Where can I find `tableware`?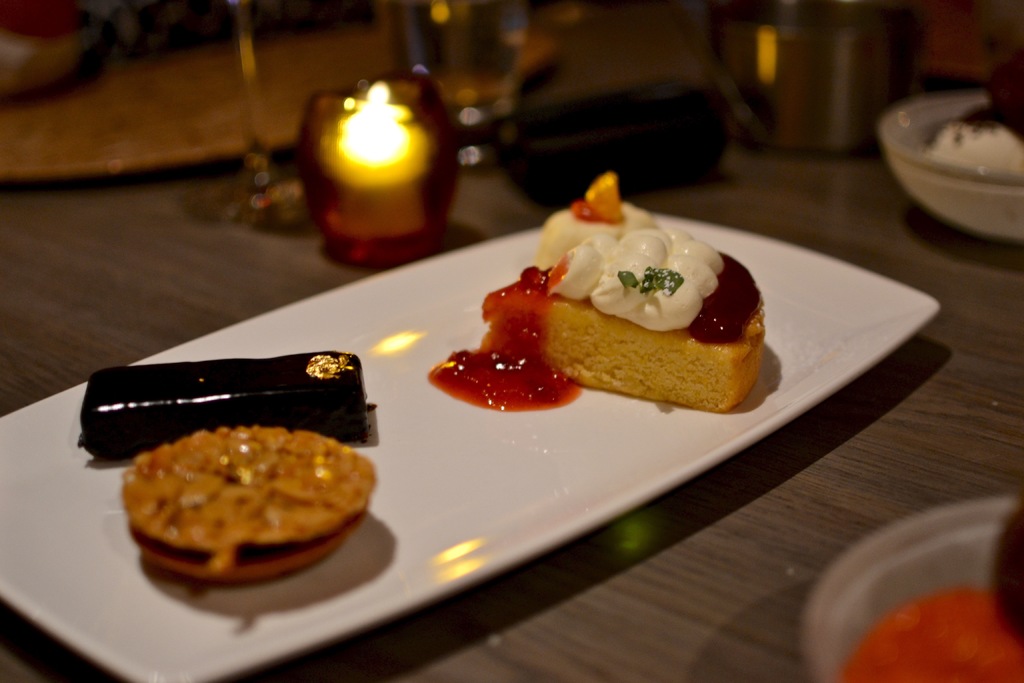
You can find it at [388,0,542,169].
